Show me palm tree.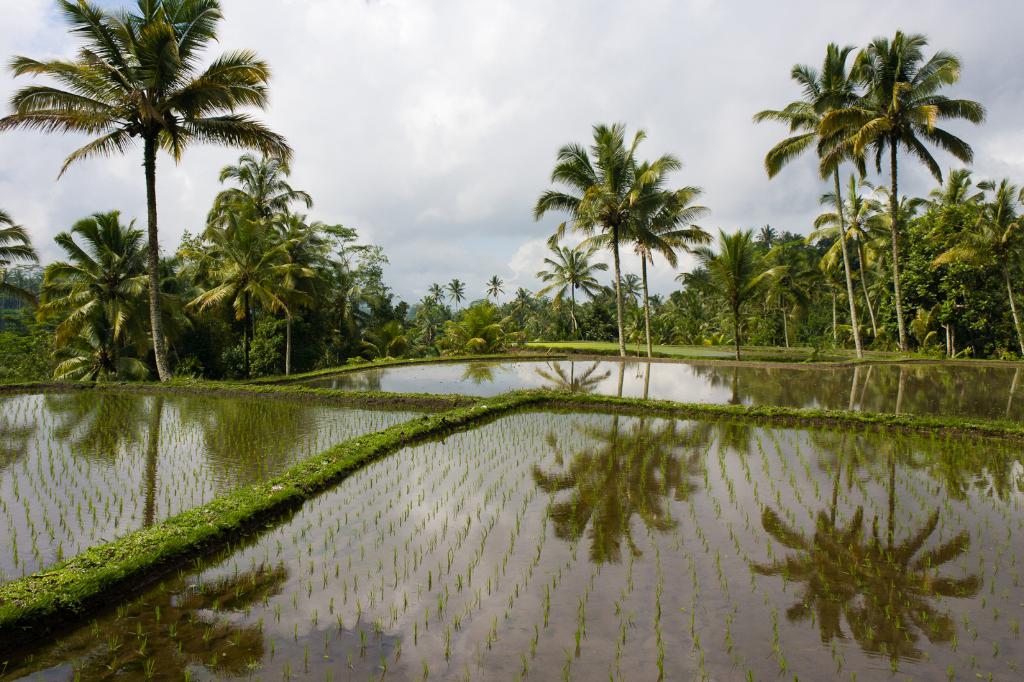
palm tree is here: {"left": 538, "top": 133, "right": 676, "bottom": 367}.
